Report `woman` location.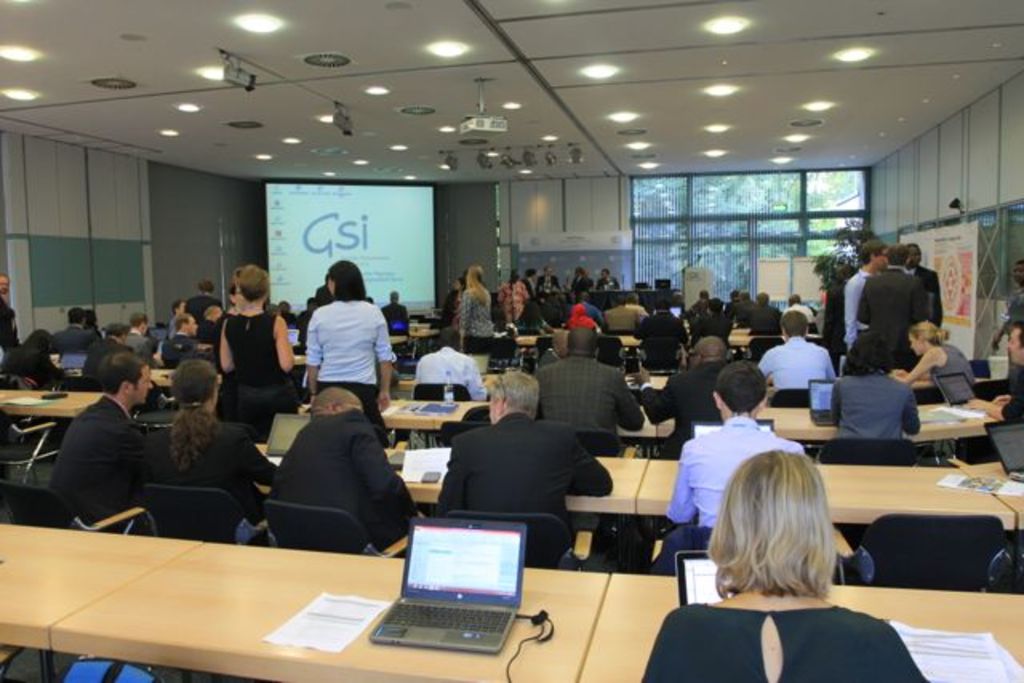
Report: 198 282 251 401.
